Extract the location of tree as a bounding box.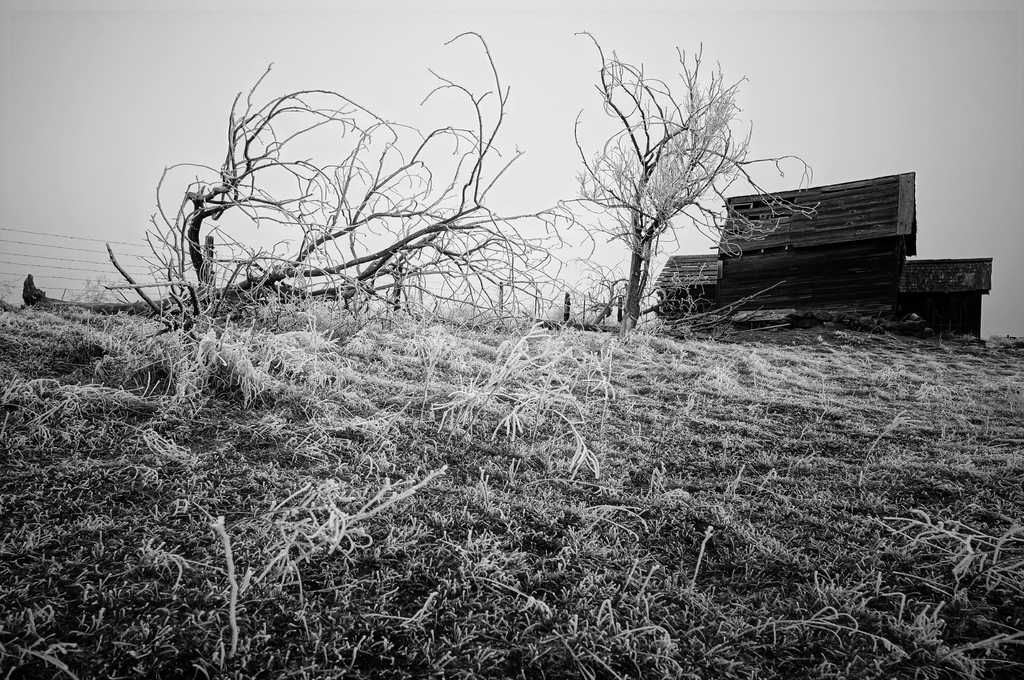
left=85, top=25, right=590, bottom=333.
